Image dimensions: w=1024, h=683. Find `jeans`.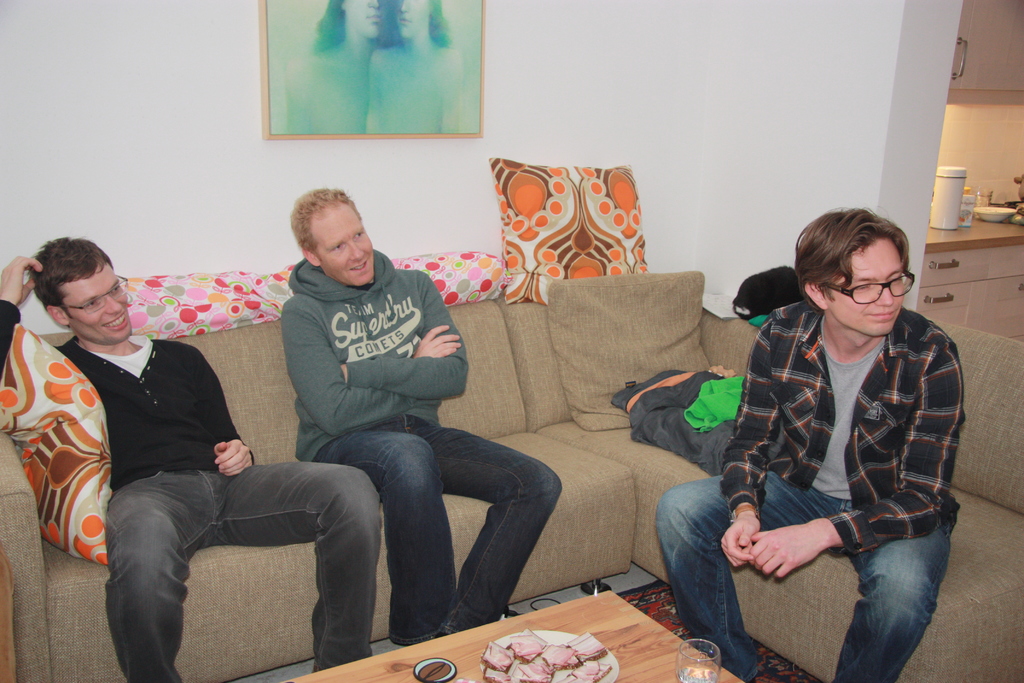
rect(651, 464, 956, 682).
